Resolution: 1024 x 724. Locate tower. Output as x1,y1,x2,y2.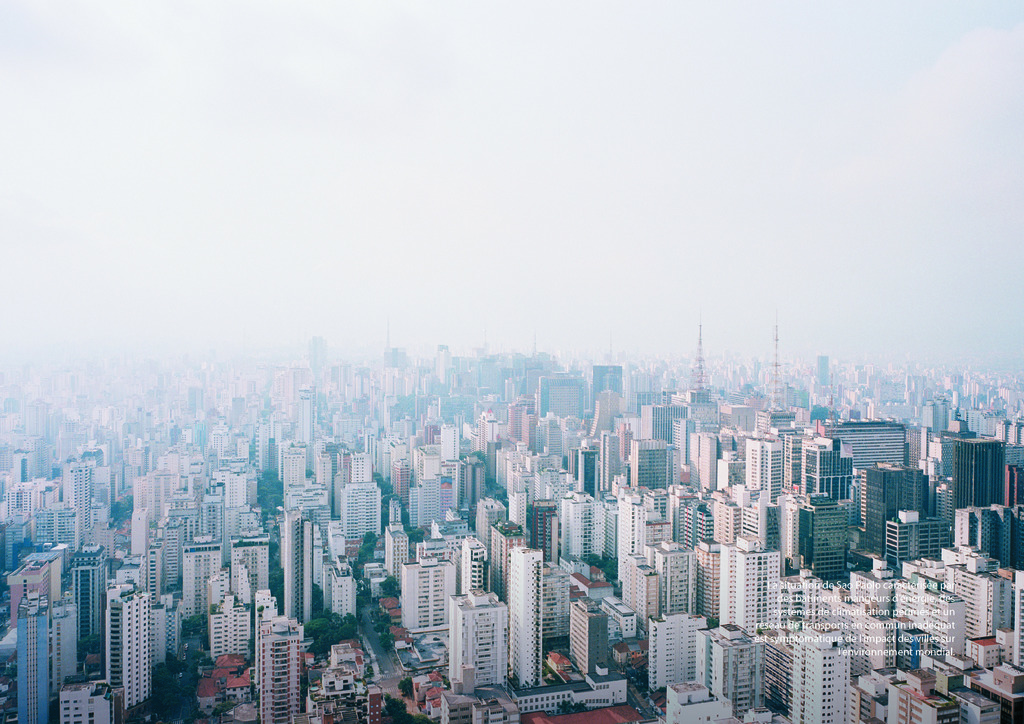
214,593,252,657.
